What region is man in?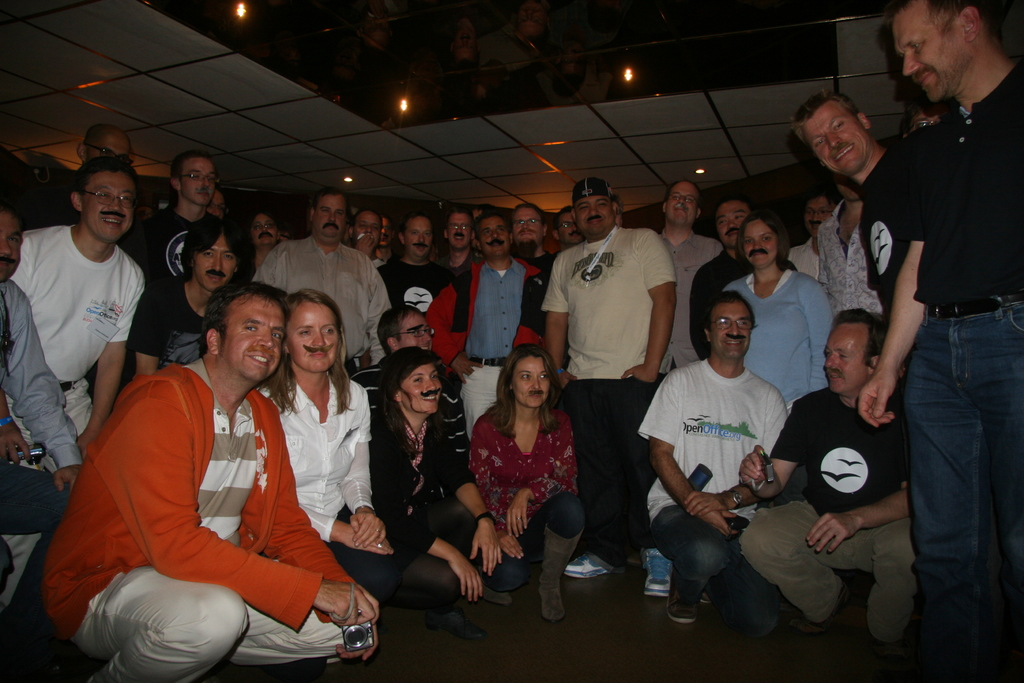
x1=788 y1=189 x2=845 y2=281.
